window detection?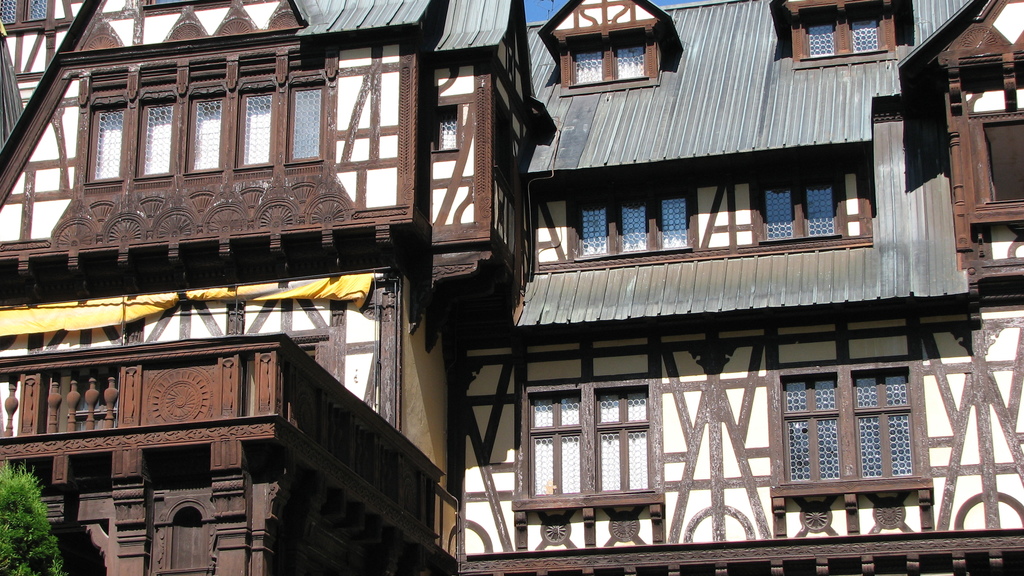
(86, 87, 325, 172)
